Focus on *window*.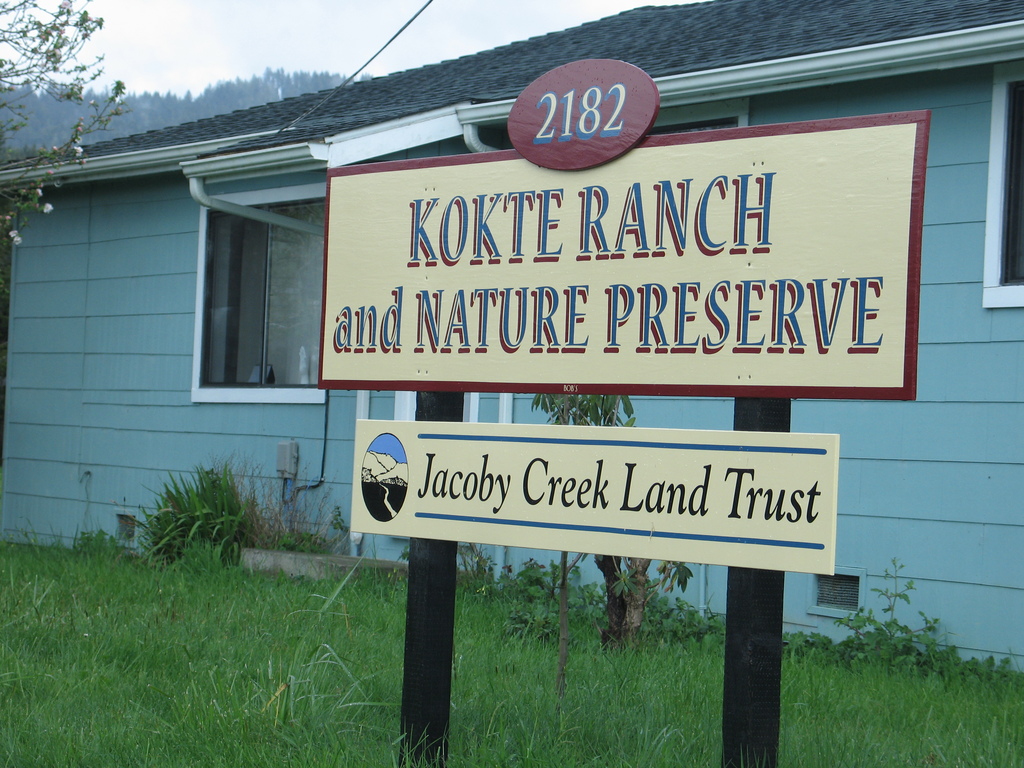
Focused at 998 58 1023 287.
